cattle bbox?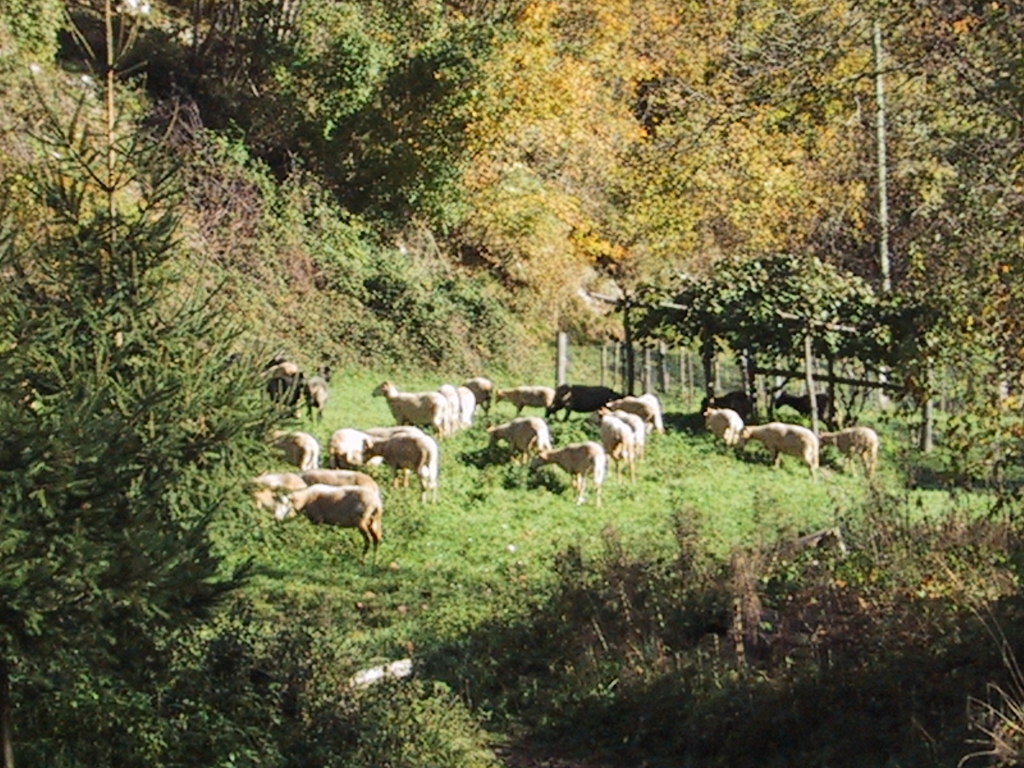
[558,387,615,431]
